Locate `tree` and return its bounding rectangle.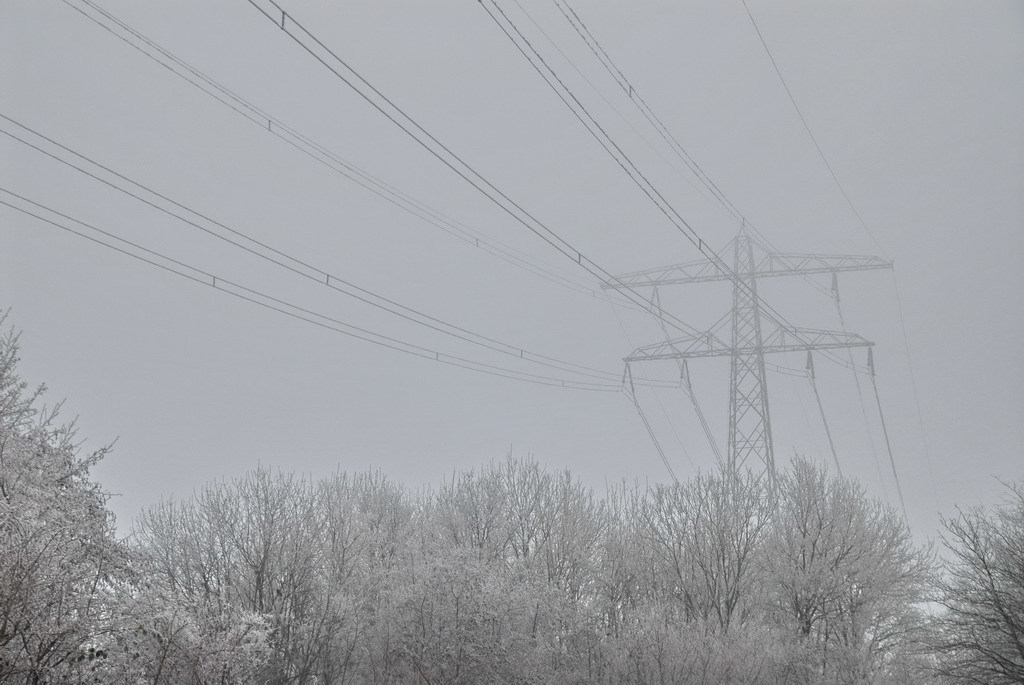
[0, 299, 133, 684].
